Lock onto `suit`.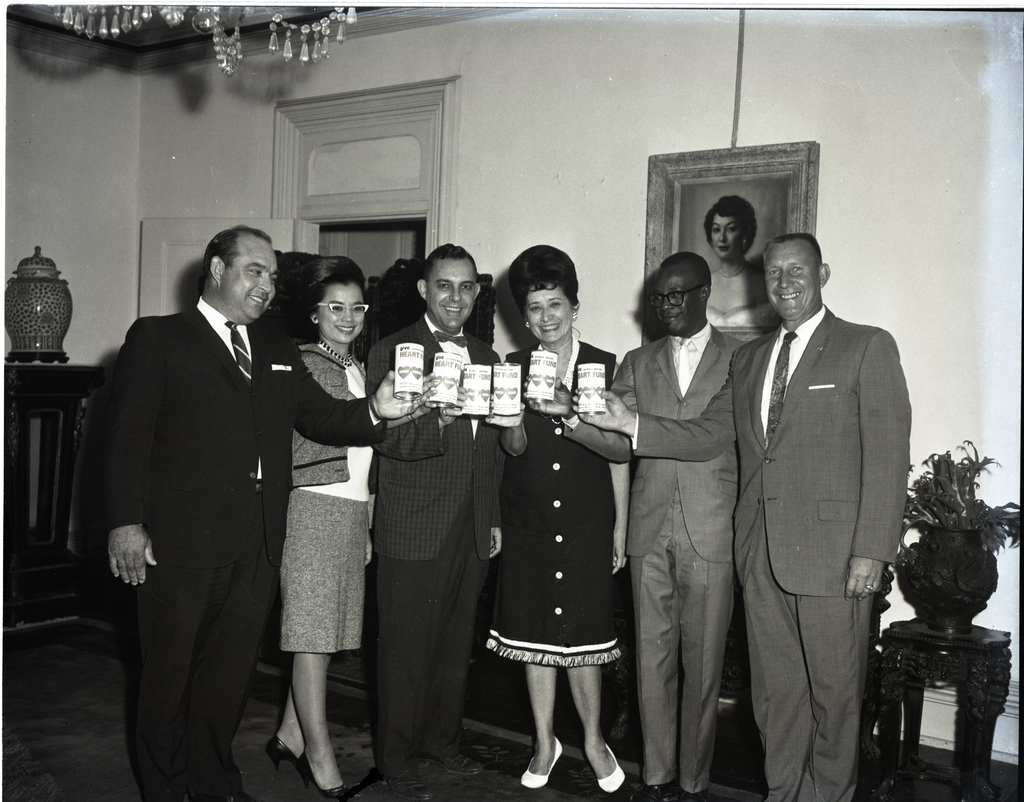
Locked: l=364, t=315, r=507, b=778.
